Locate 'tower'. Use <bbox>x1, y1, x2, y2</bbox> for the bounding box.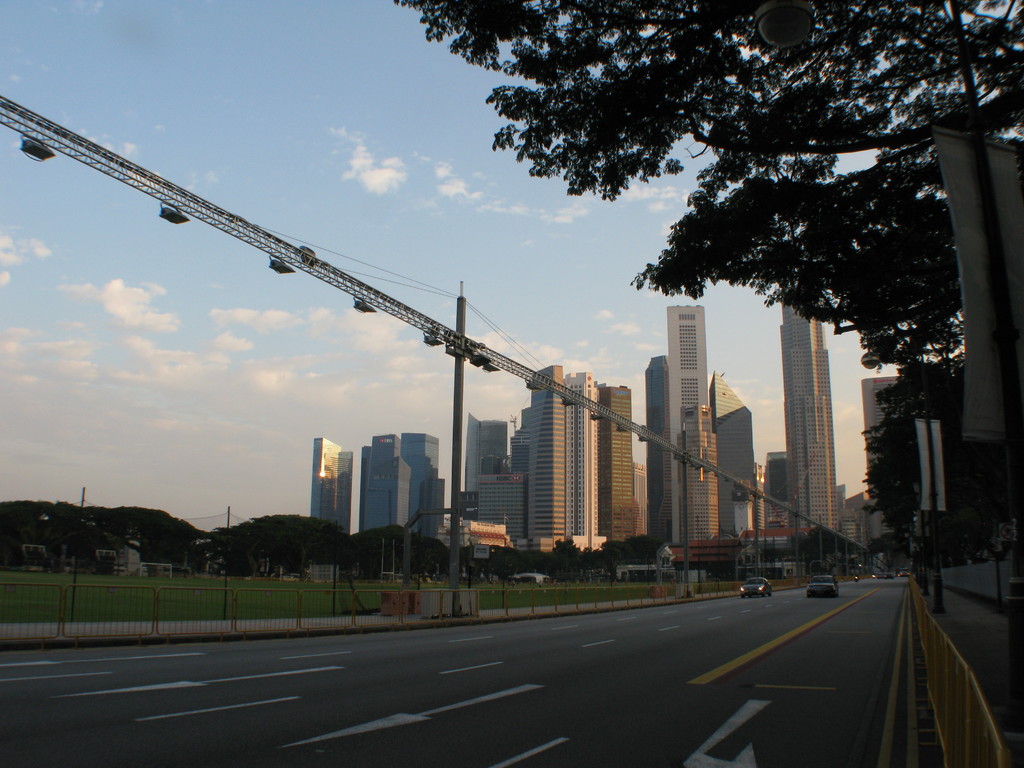
<bbox>711, 376, 758, 550</bbox>.
